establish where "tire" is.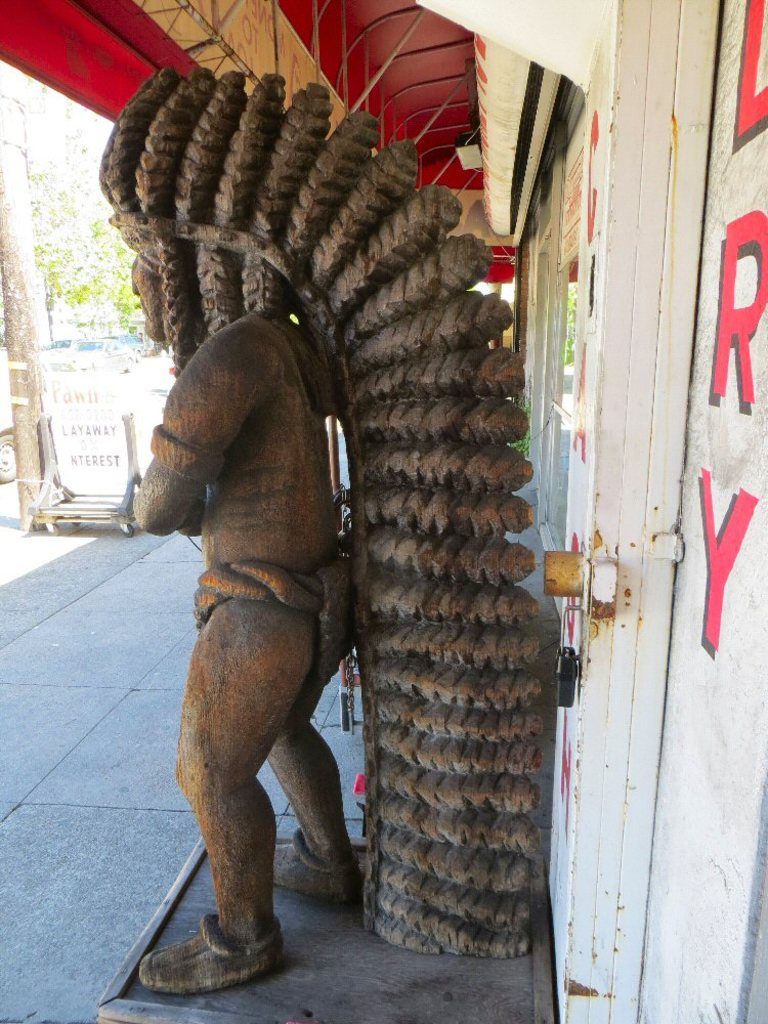
Established at bbox=(0, 433, 17, 484).
